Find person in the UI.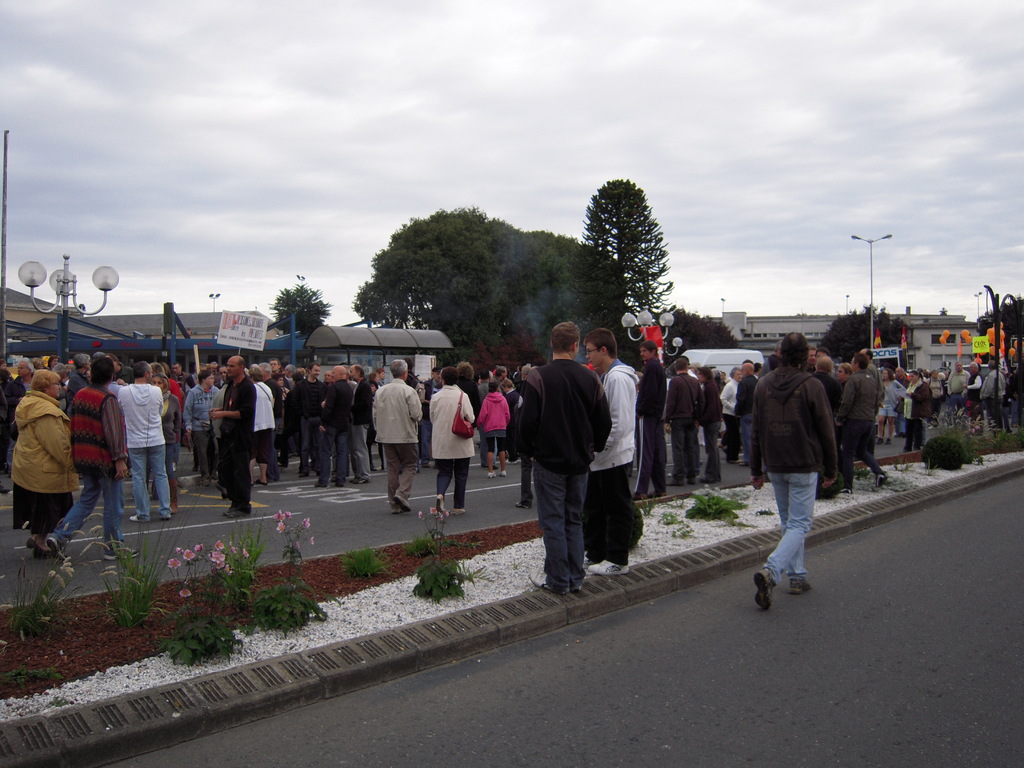
UI element at l=372, t=362, r=424, b=512.
